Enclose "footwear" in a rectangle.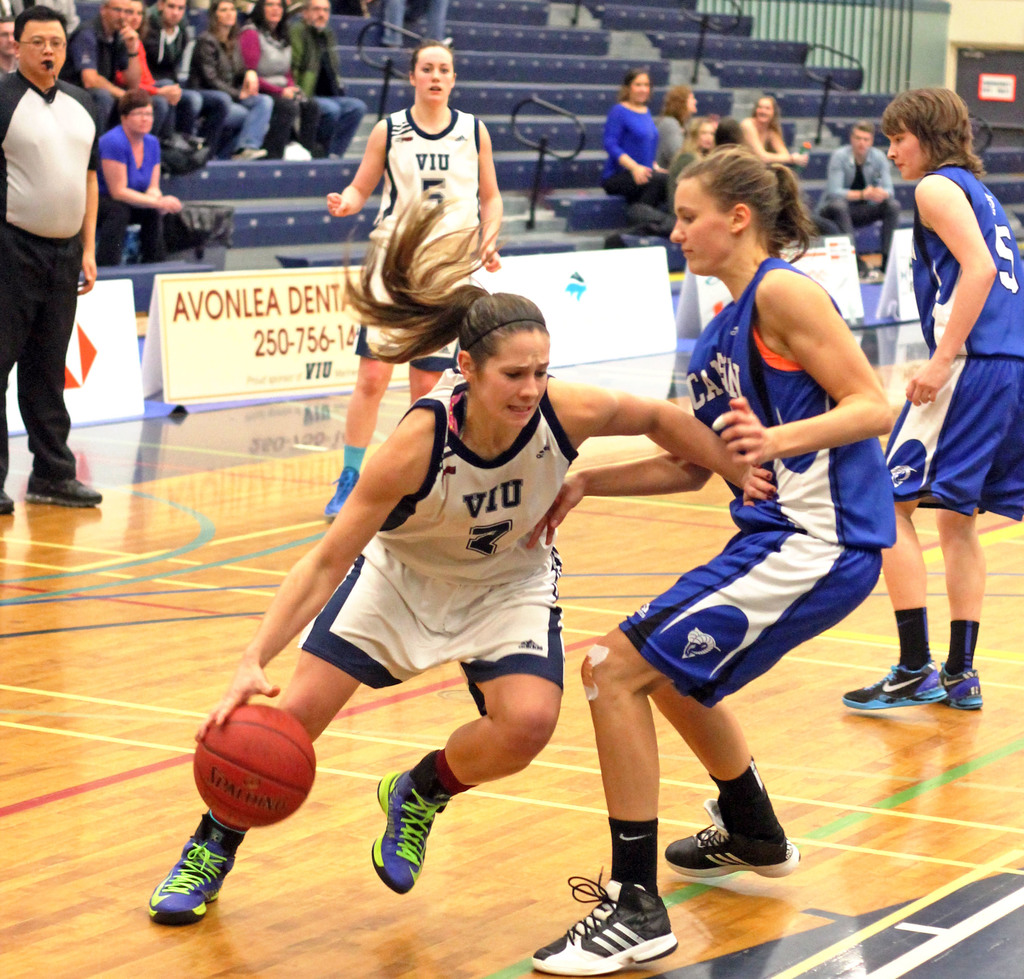
[233,150,266,163].
